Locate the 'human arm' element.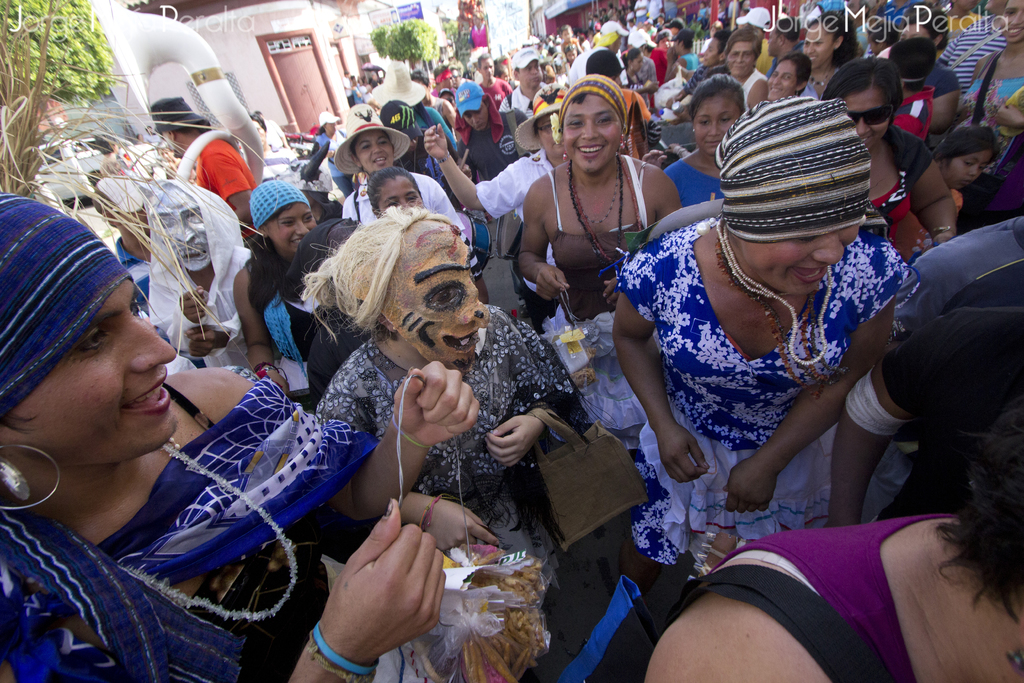
Element bbox: crop(916, 70, 966, 149).
